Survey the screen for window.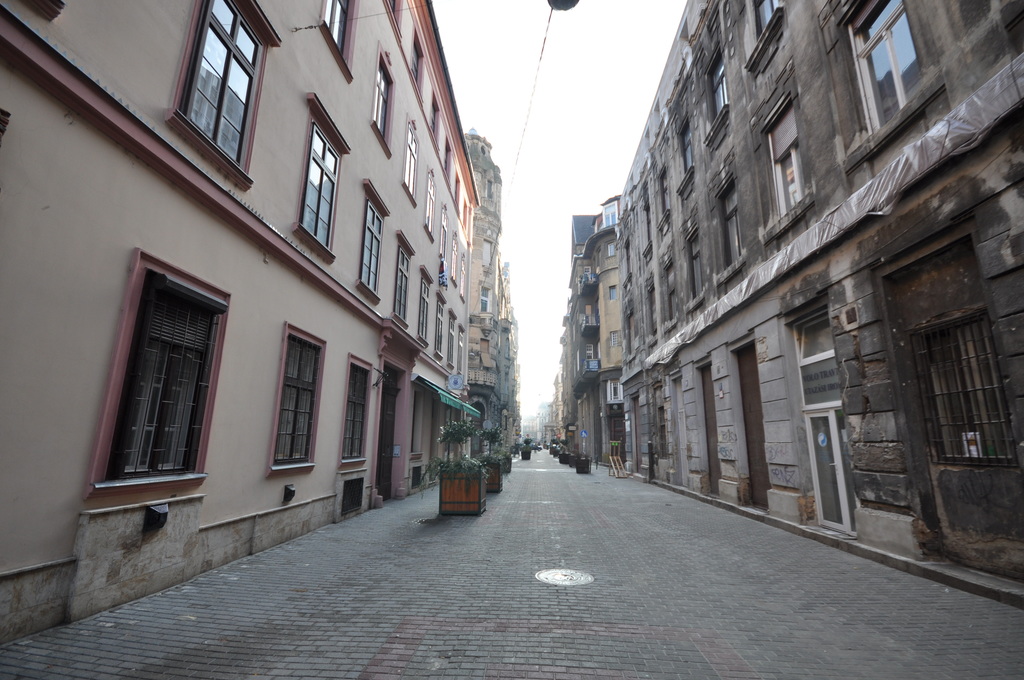
Survey found: 454, 253, 468, 299.
